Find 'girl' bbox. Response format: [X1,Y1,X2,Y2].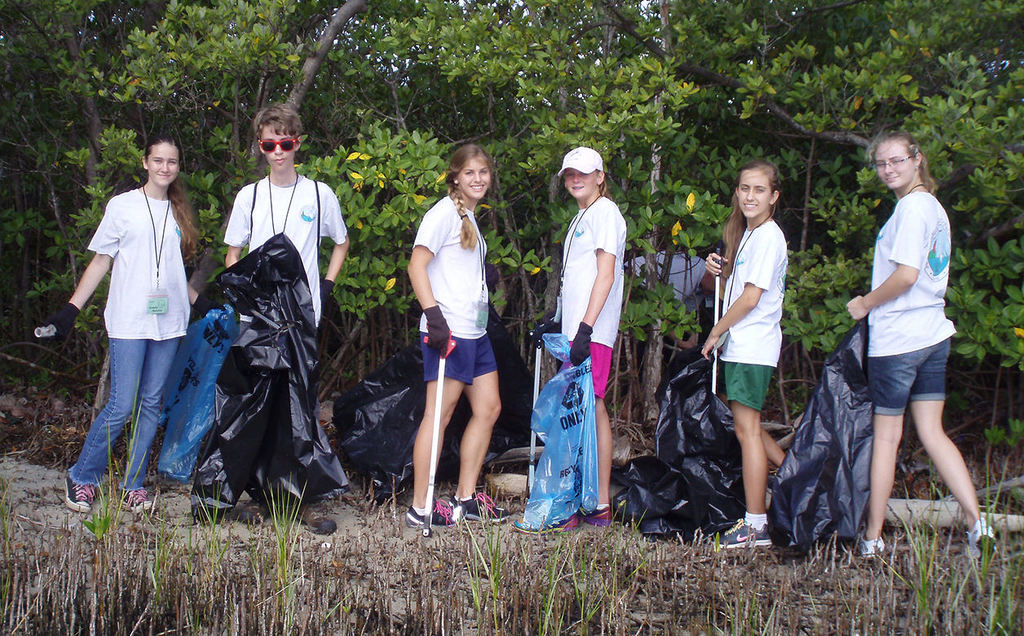
[40,133,208,519].
